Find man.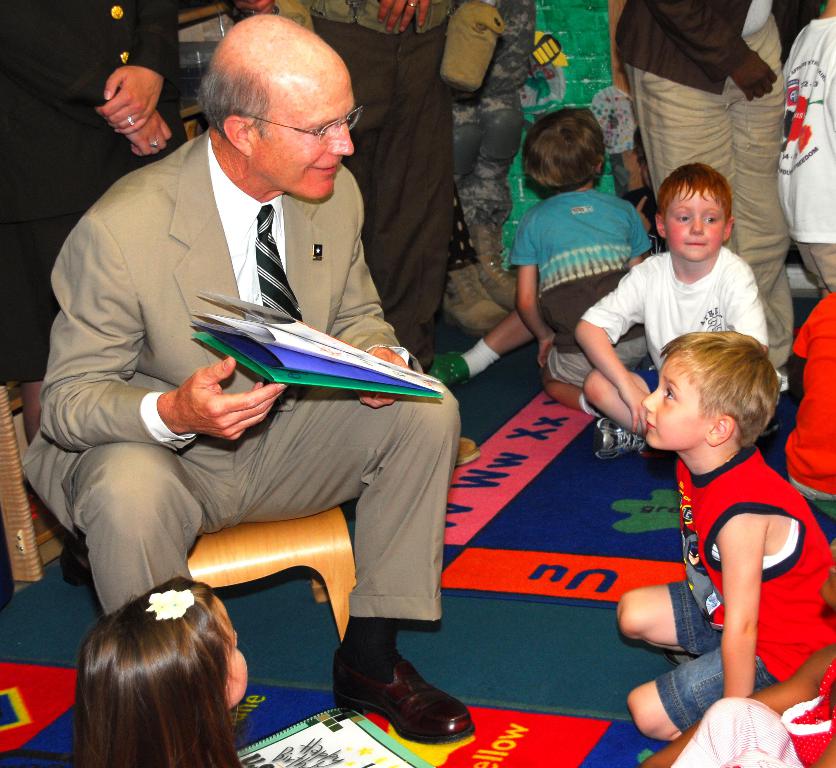
227,0,503,365.
